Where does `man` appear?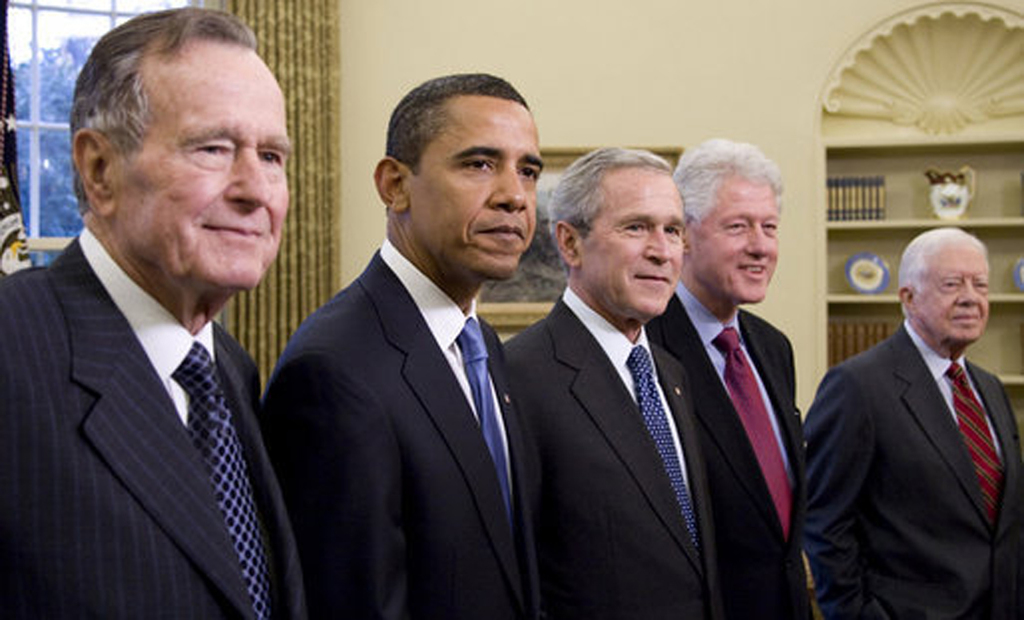
Appears at bbox=[496, 139, 742, 619].
